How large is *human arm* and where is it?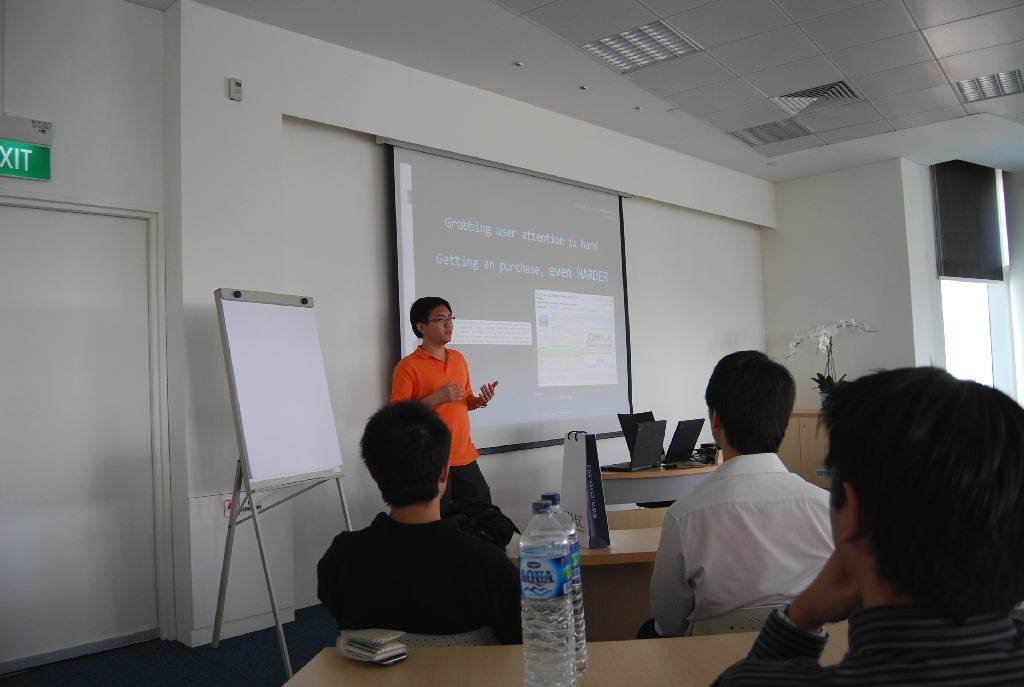
Bounding box: bbox=(387, 360, 463, 414).
